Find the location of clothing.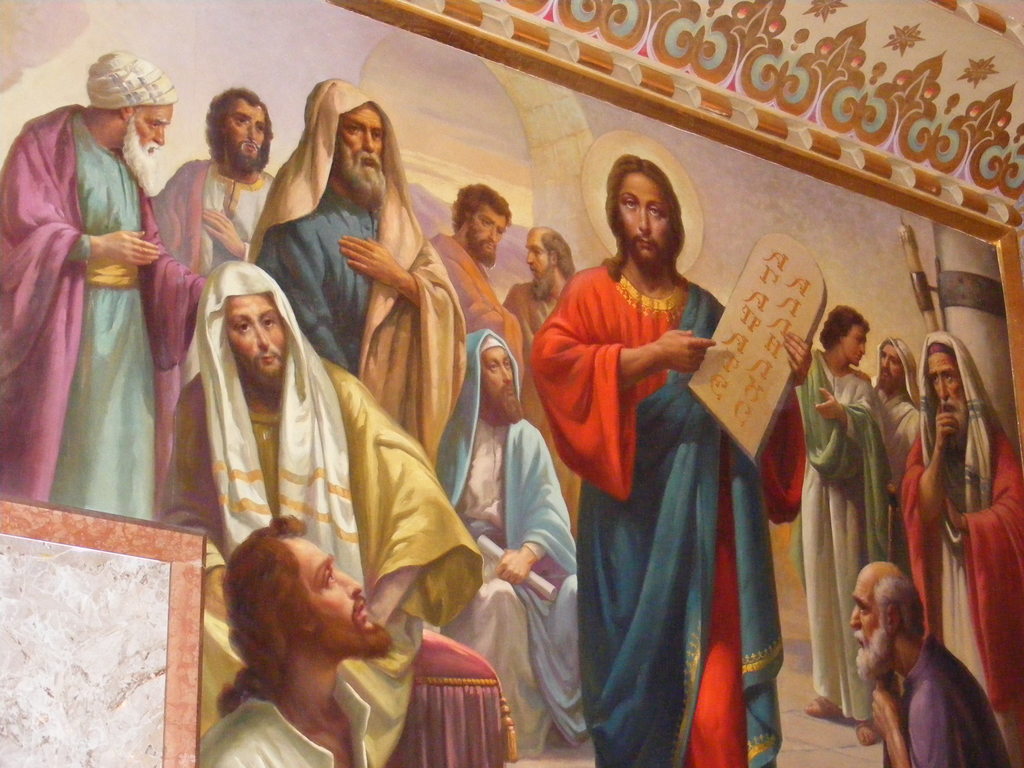
Location: bbox=(250, 68, 468, 475).
